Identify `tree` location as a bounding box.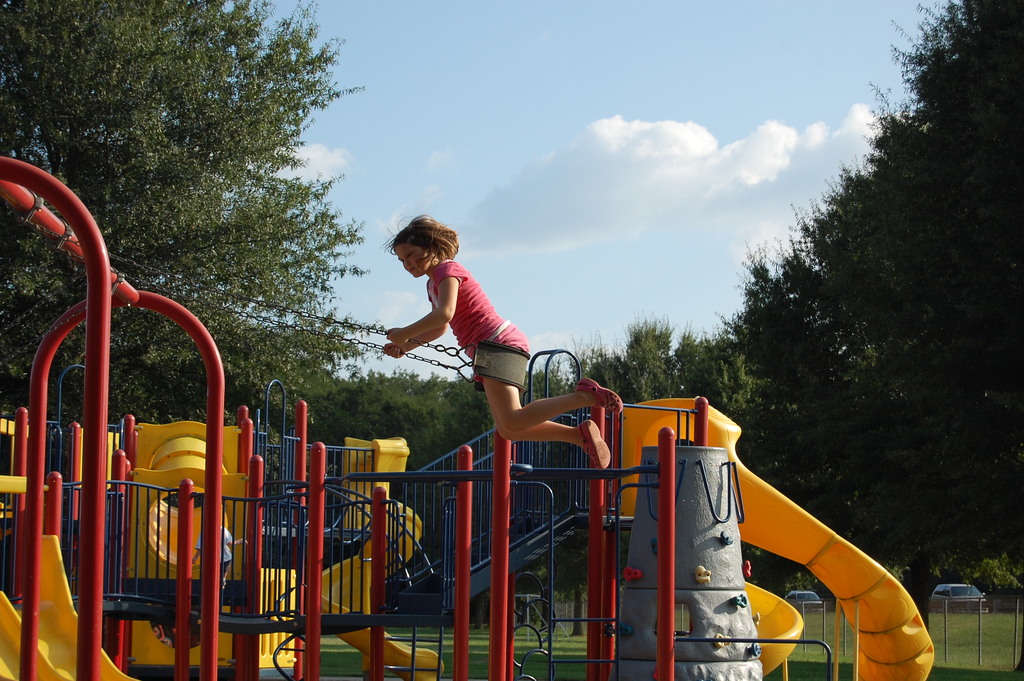
[left=0, top=0, right=371, bottom=425].
